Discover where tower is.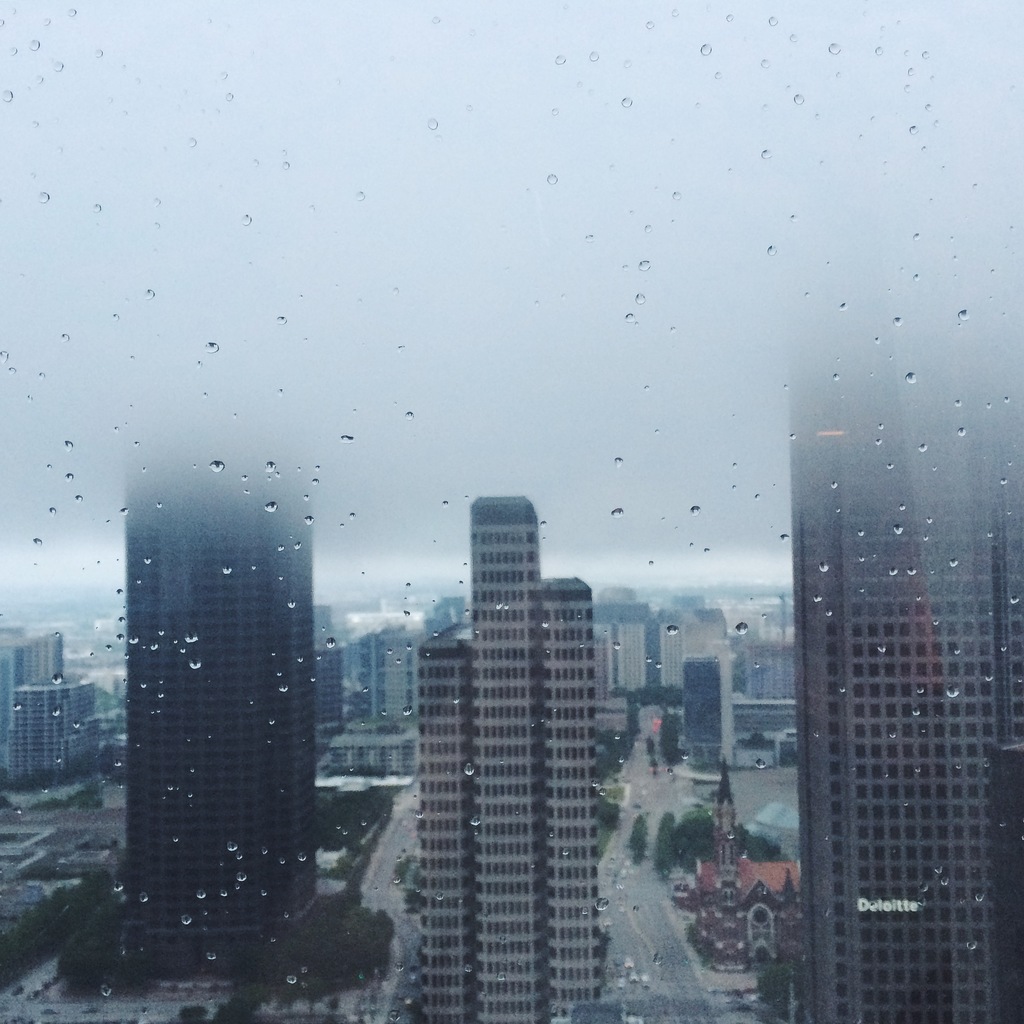
Discovered at 10, 675, 98, 804.
